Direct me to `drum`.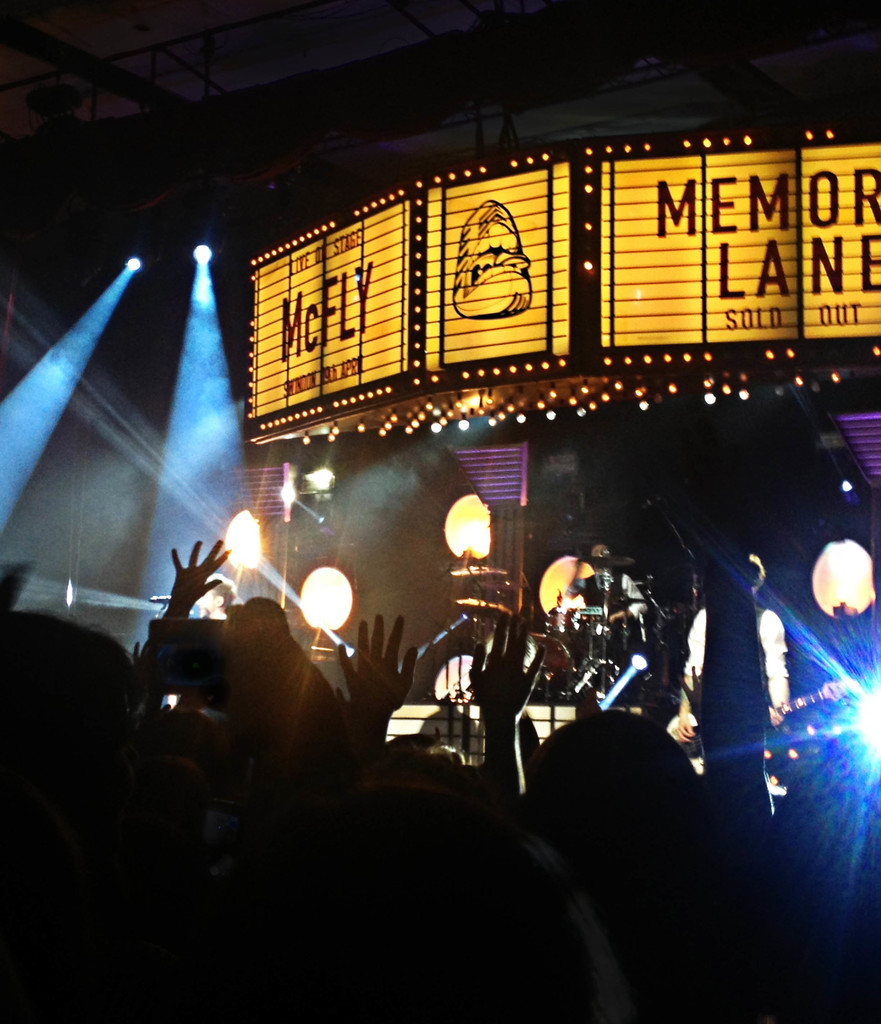
Direction: (left=546, top=610, right=586, bottom=641).
